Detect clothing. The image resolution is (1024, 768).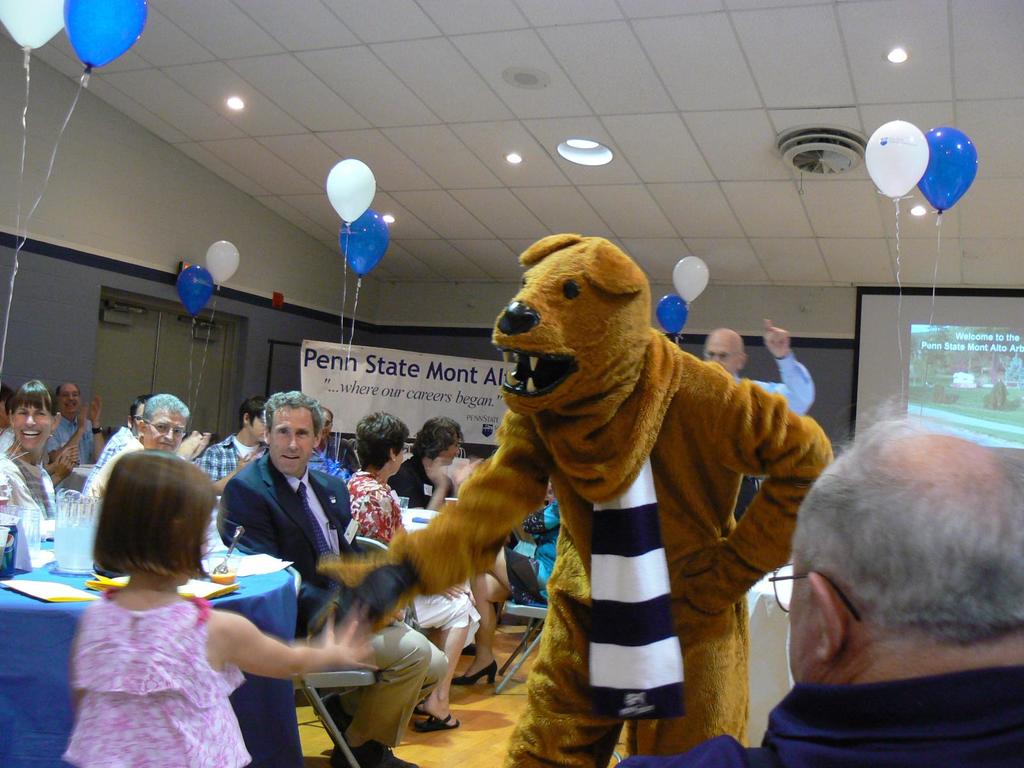
338, 468, 413, 552.
